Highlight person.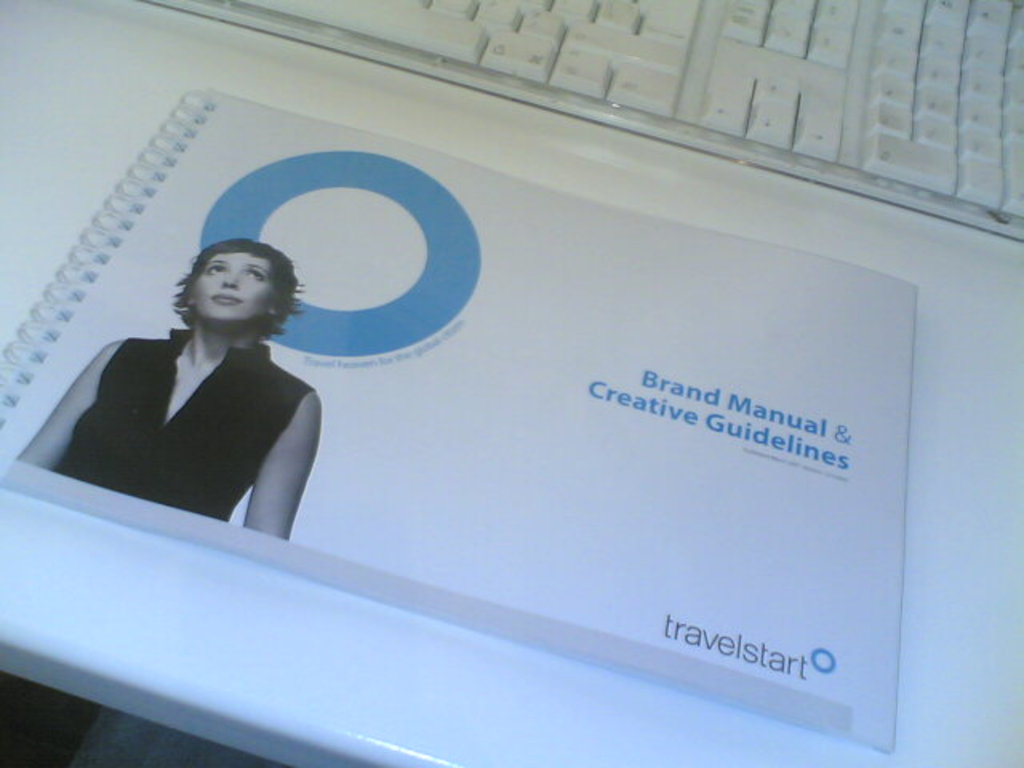
Highlighted region: box=[13, 234, 322, 538].
